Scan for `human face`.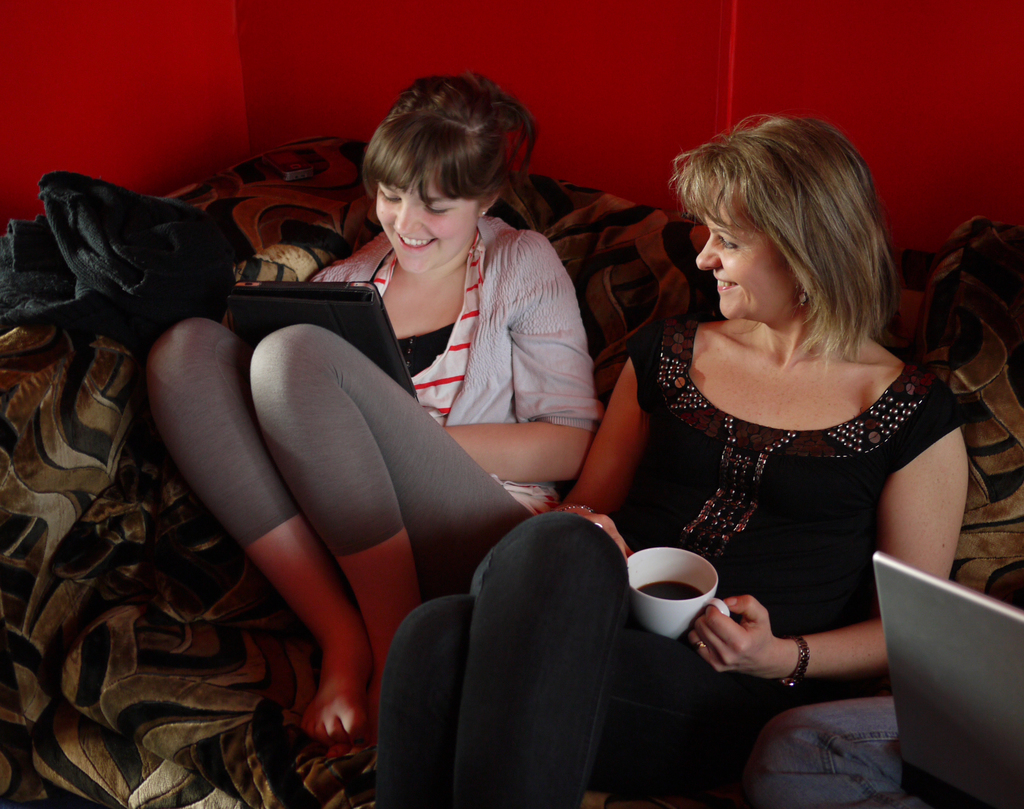
Scan result: rect(376, 169, 477, 271).
